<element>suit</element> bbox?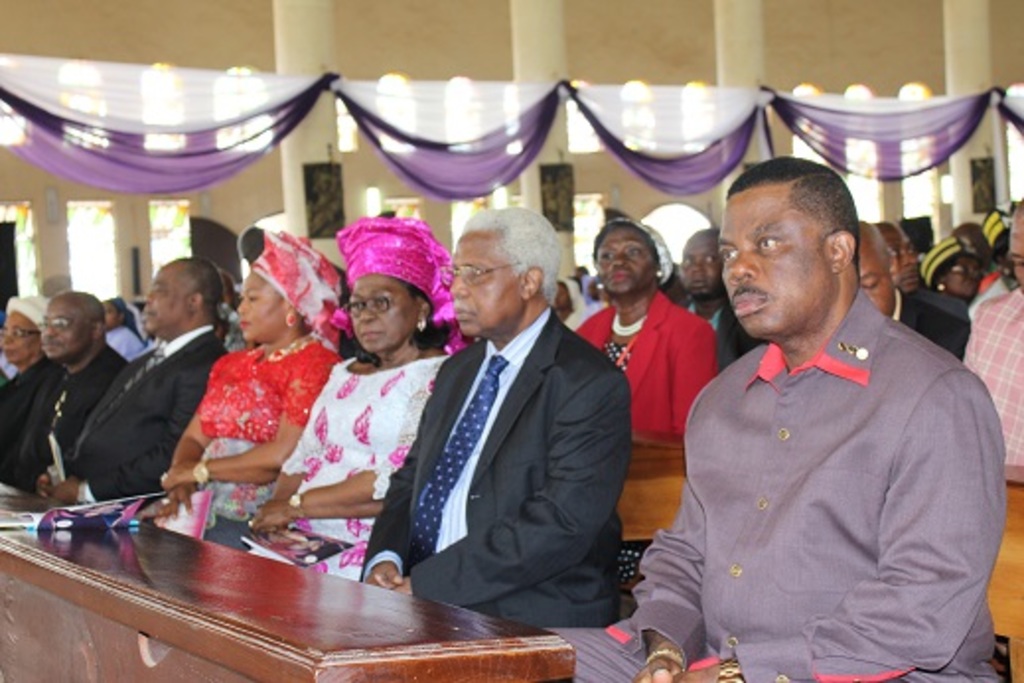
bbox=(0, 353, 61, 476)
